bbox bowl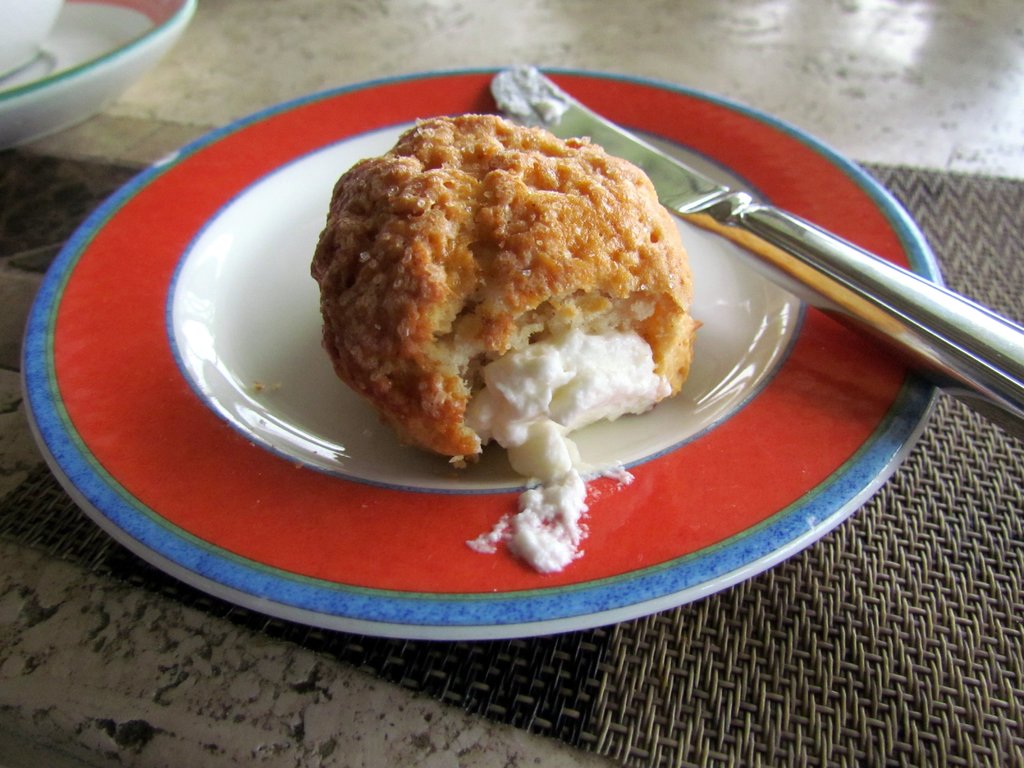
box=[0, 2, 190, 145]
